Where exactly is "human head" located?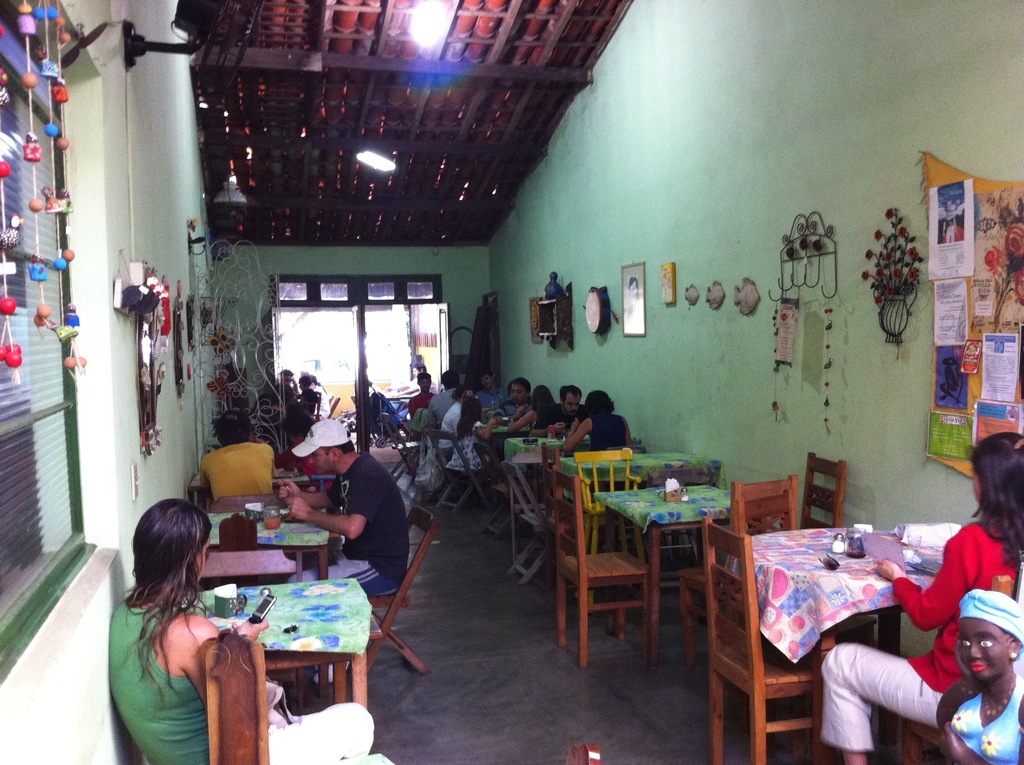
Its bounding box is left=957, top=590, right=1023, bottom=682.
